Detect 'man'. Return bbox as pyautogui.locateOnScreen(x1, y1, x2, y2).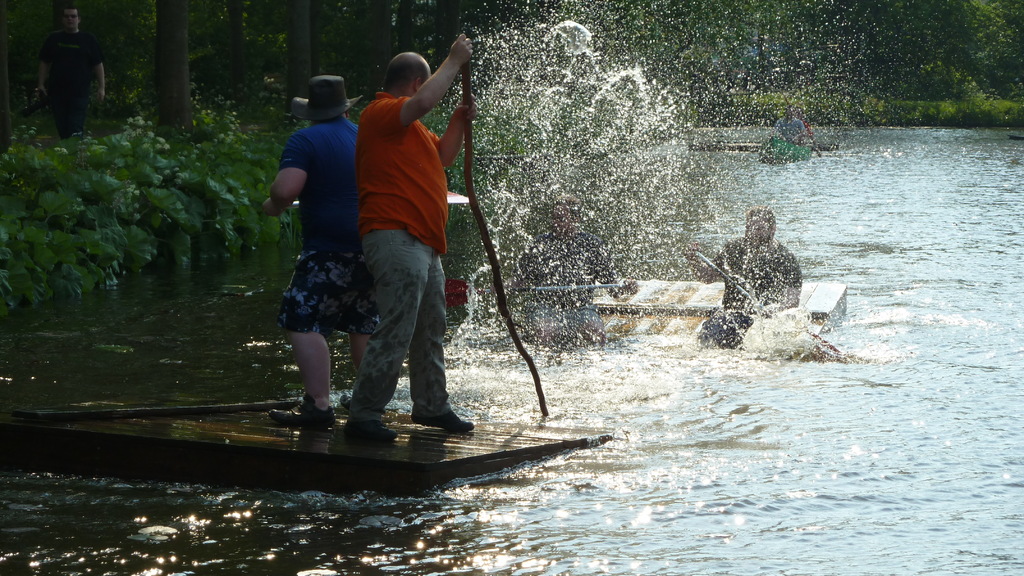
pyautogui.locateOnScreen(326, 29, 476, 444).
